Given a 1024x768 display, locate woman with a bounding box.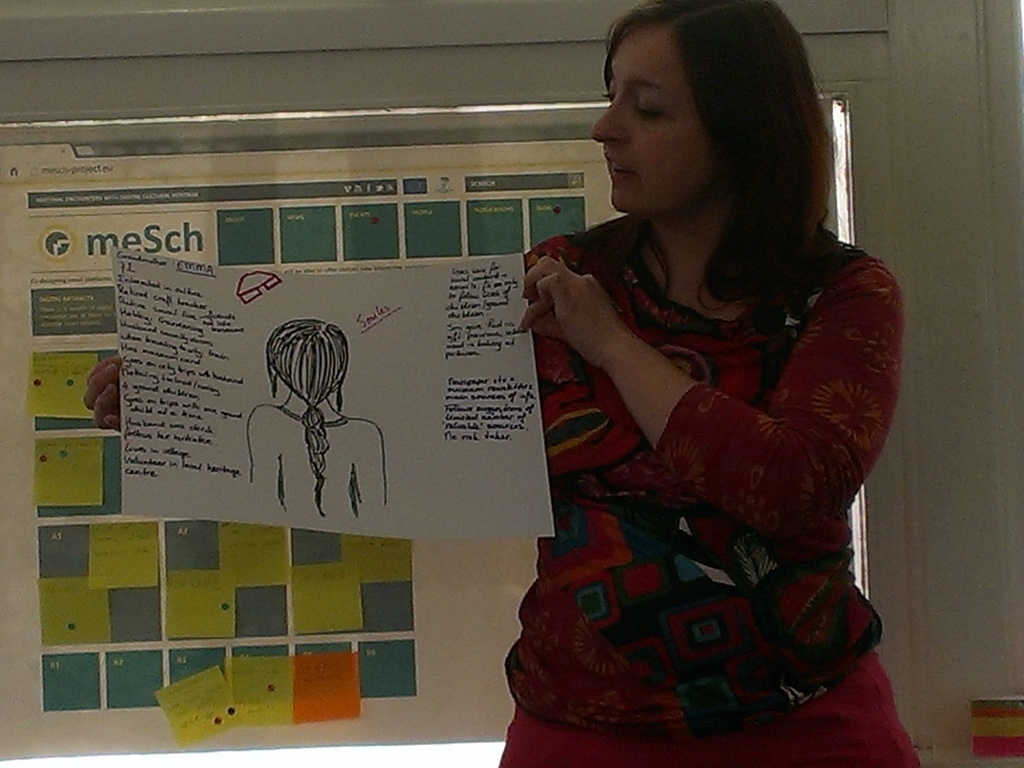
Located: [left=244, top=320, right=391, bottom=525].
